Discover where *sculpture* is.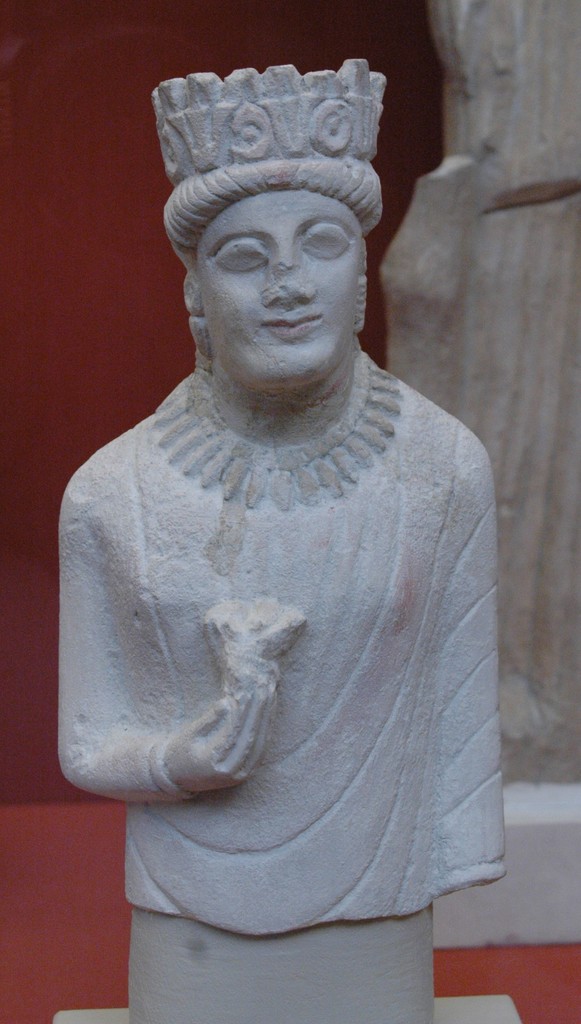
Discovered at [left=25, top=4, right=540, bottom=1023].
